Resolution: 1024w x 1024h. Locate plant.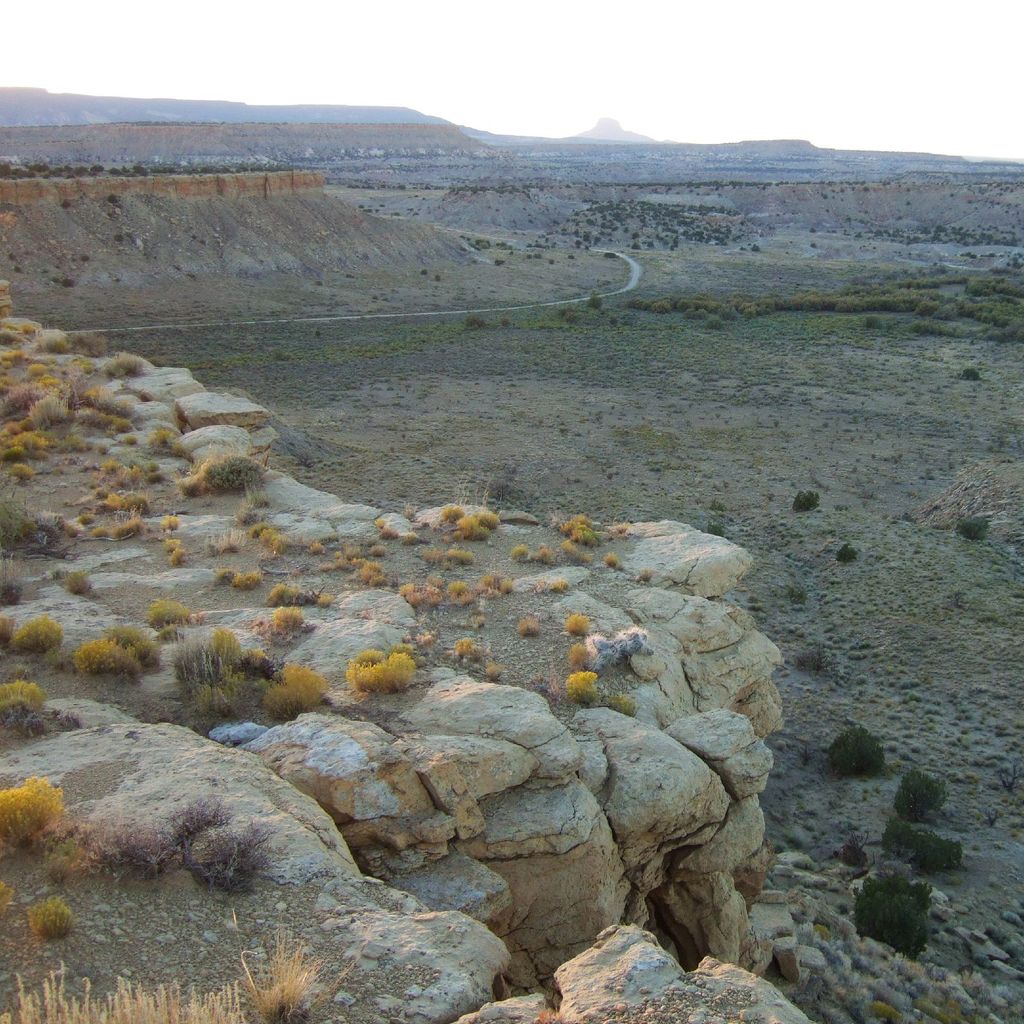
(164,536,190,568).
